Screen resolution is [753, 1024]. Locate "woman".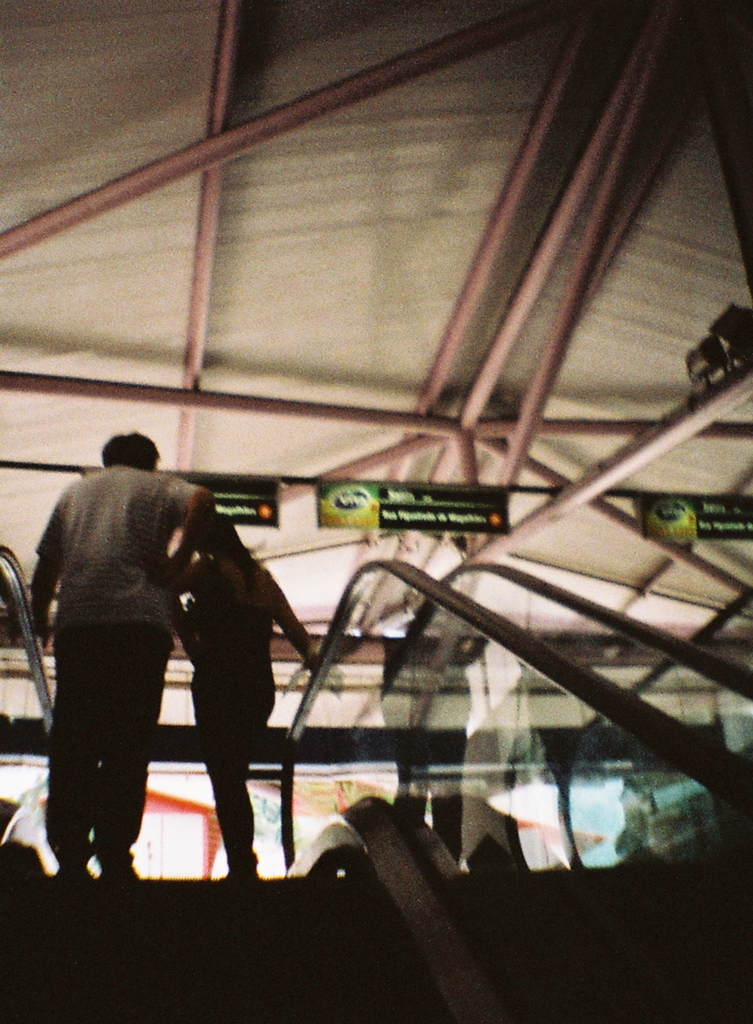
{"left": 163, "top": 508, "right": 324, "bottom": 891}.
